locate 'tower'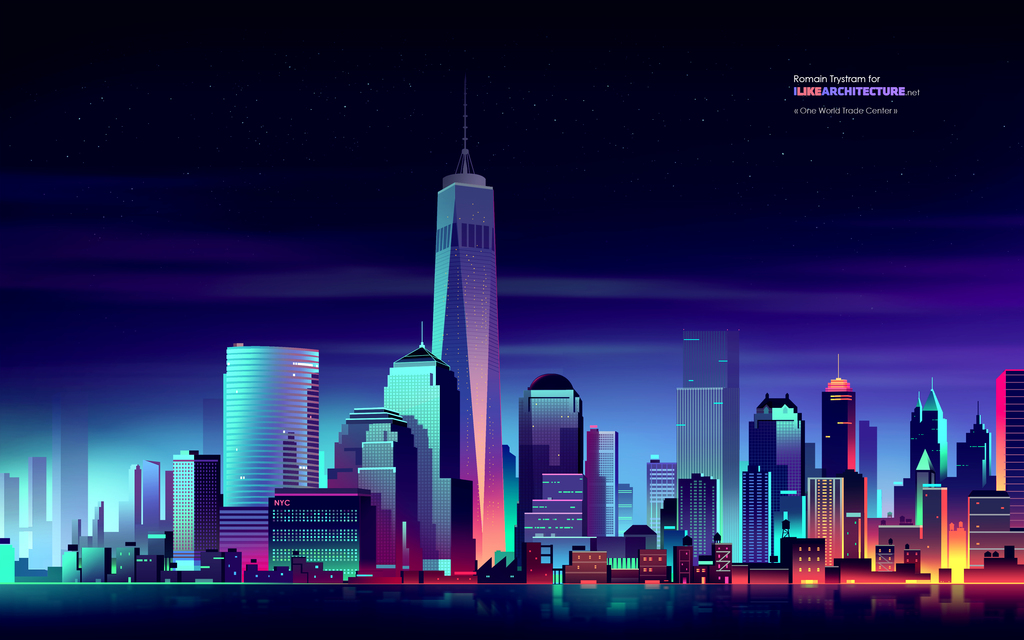
crop(172, 459, 220, 577)
